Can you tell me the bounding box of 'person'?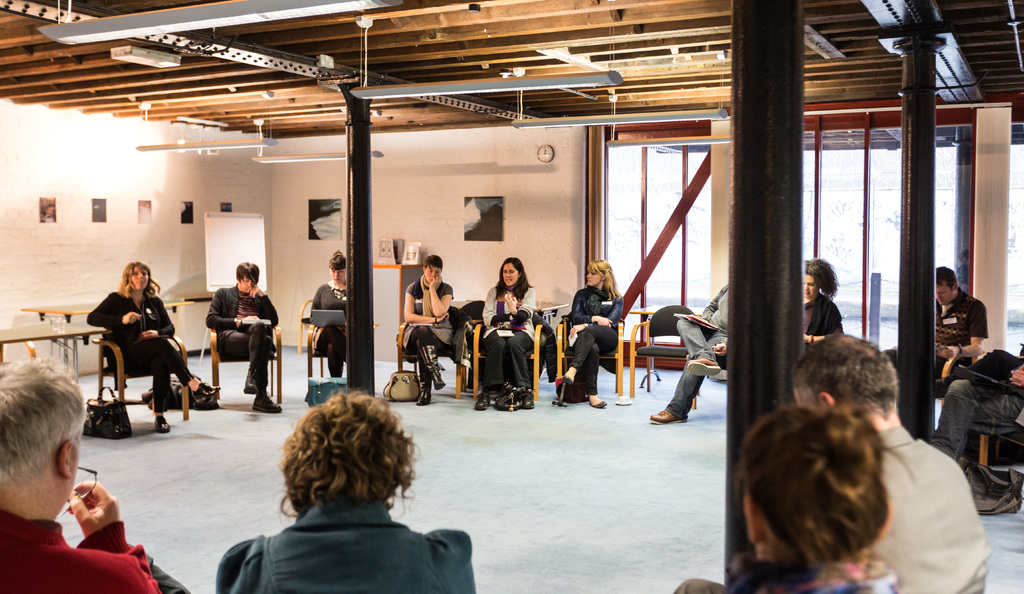
box(407, 252, 458, 417).
